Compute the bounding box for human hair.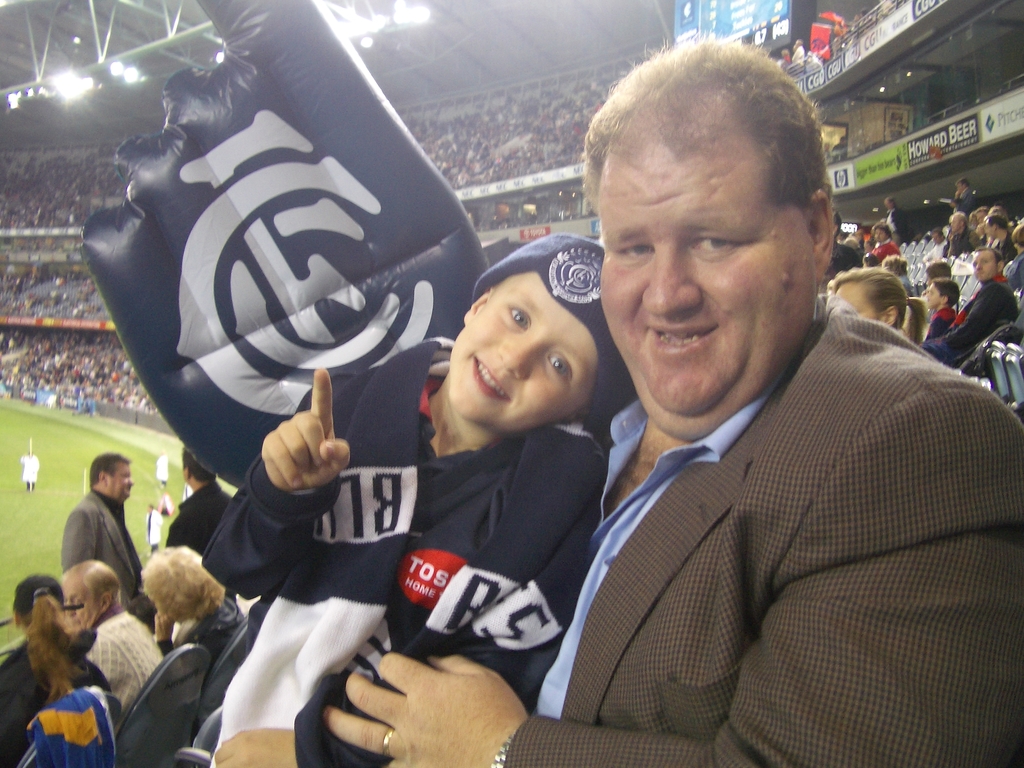
<box>924,225,947,241</box>.
